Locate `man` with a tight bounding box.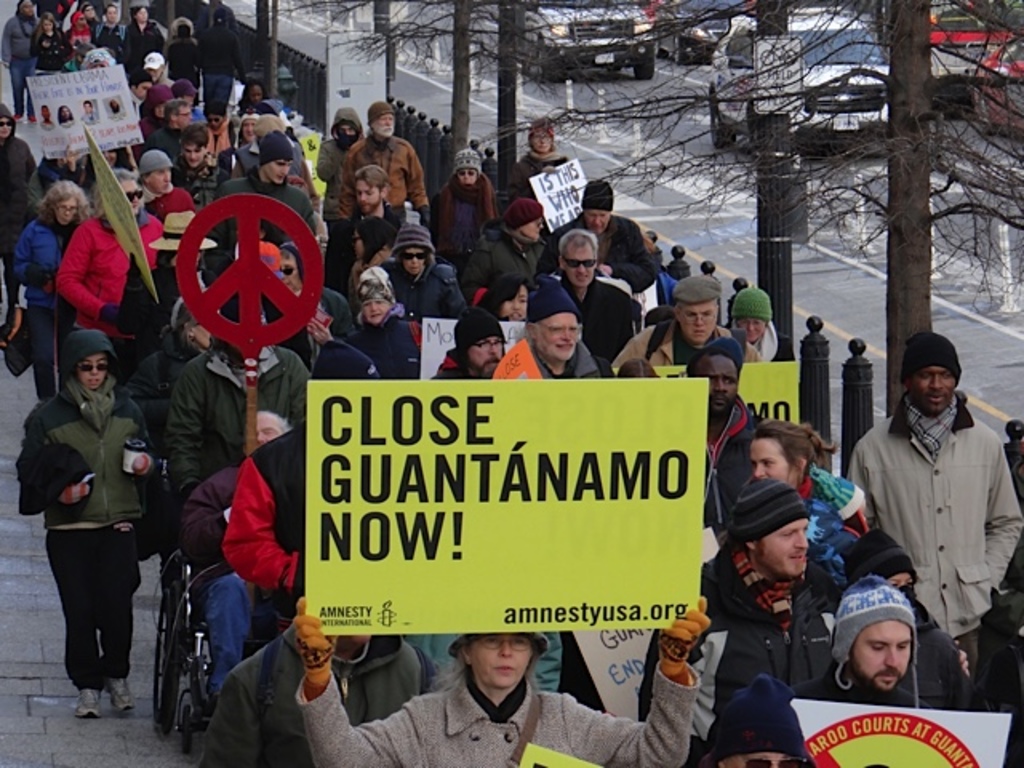
box(142, 53, 176, 91).
